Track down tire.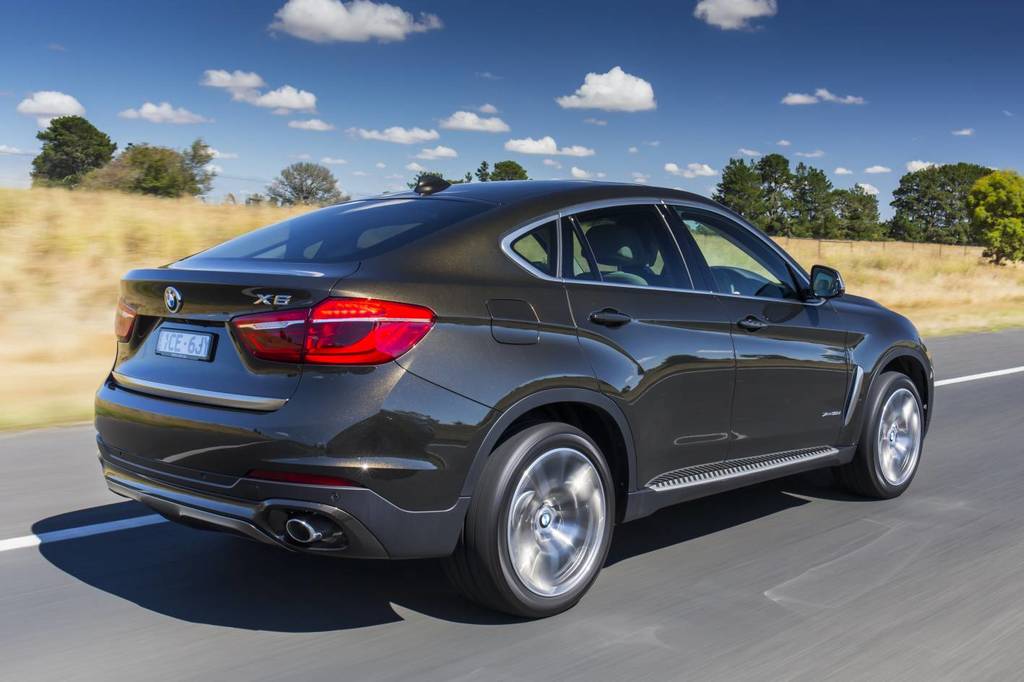
Tracked to bbox(472, 418, 618, 617).
